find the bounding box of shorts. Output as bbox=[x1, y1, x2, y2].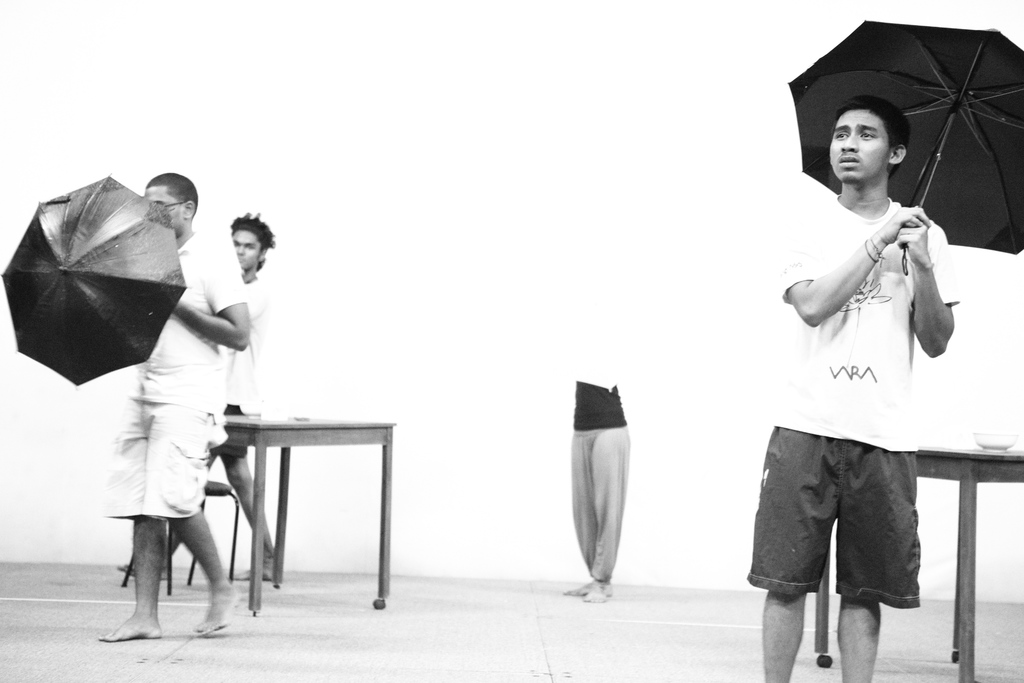
bbox=[99, 399, 220, 521].
